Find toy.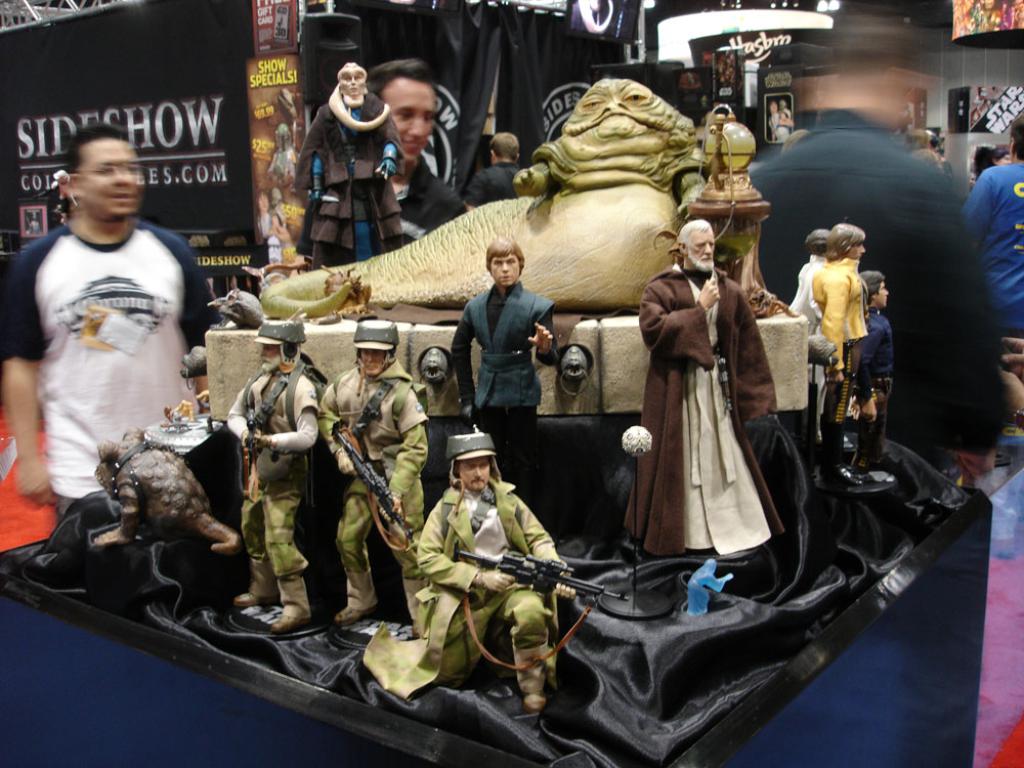
bbox(254, 68, 735, 354).
